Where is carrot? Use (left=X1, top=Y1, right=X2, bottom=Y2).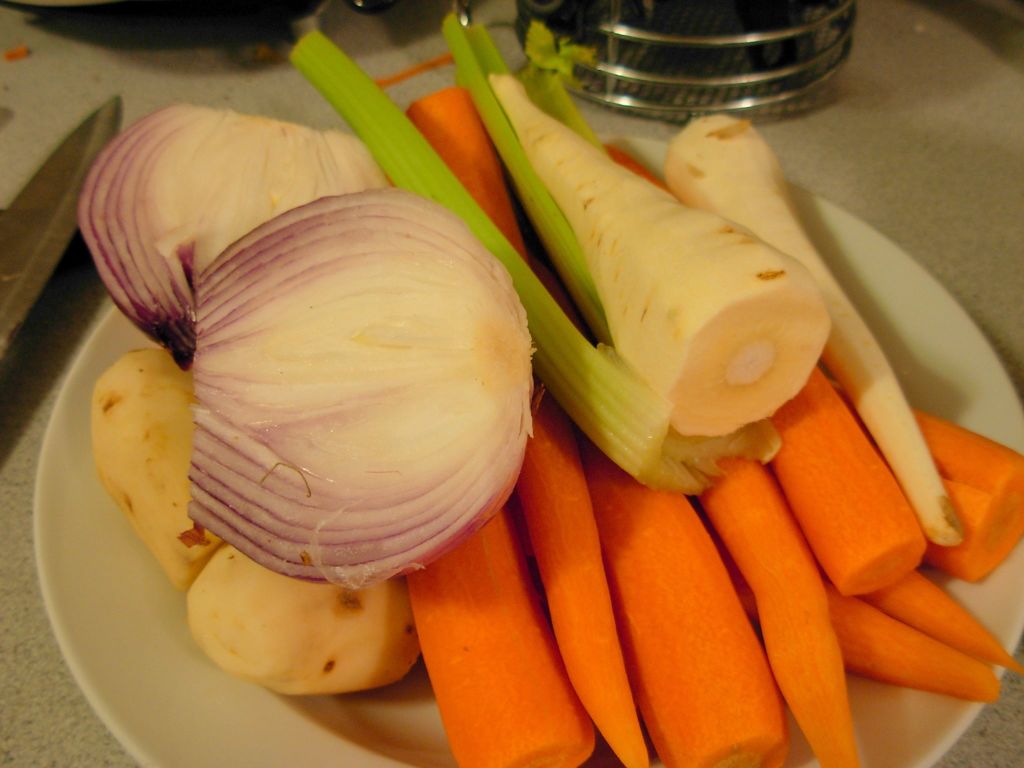
(left=690, top=458, right=855, bottom=767).
